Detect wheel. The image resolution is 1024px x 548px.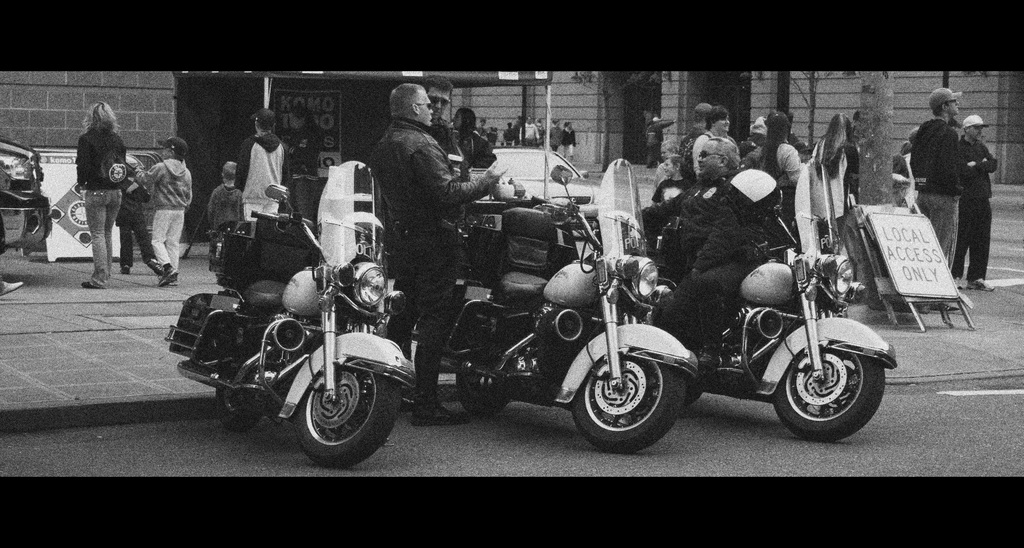
(left=282, top=353, right=381, bottom=446).
